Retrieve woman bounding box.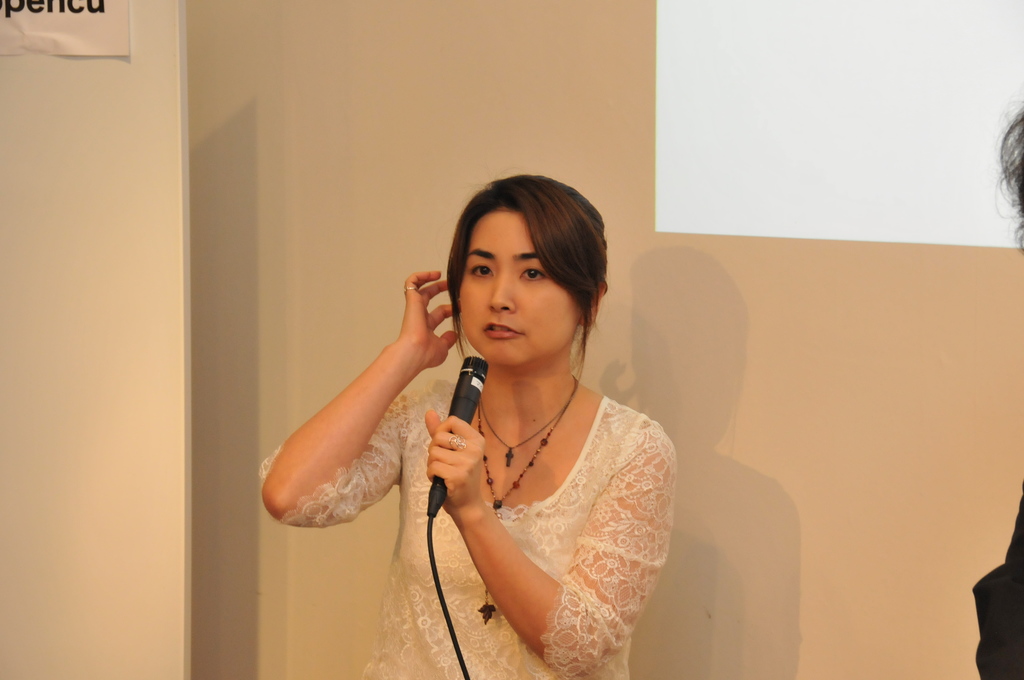
Bounding box: <bbox>365, 166, 692, 679</bbox>.
